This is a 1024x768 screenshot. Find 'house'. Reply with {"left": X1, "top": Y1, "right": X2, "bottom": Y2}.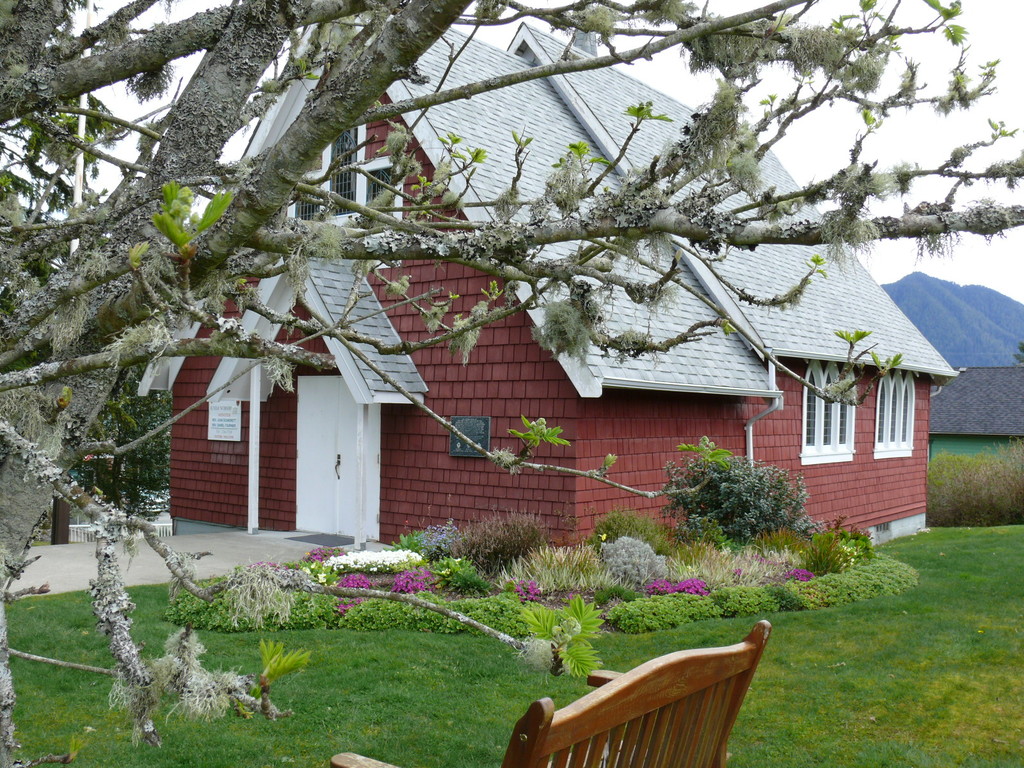
{"left": 137, "top": 0, "right": 961, "bottom": 564}.
